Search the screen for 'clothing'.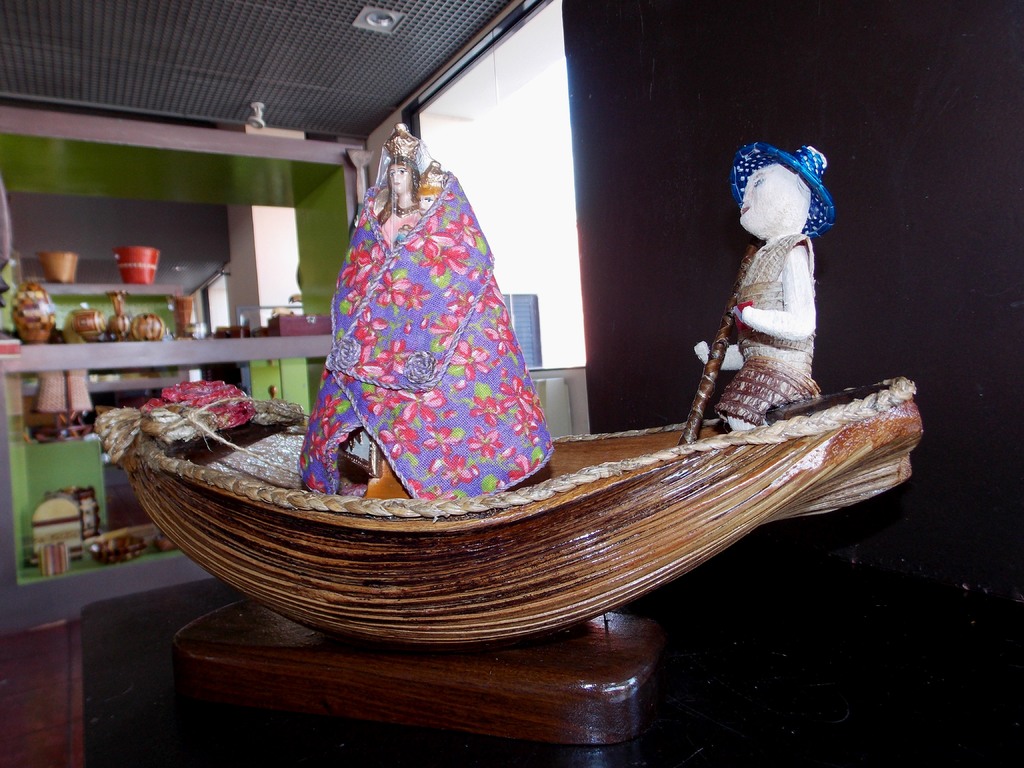
Found at <region>376, 202, 420, 247</region>.
